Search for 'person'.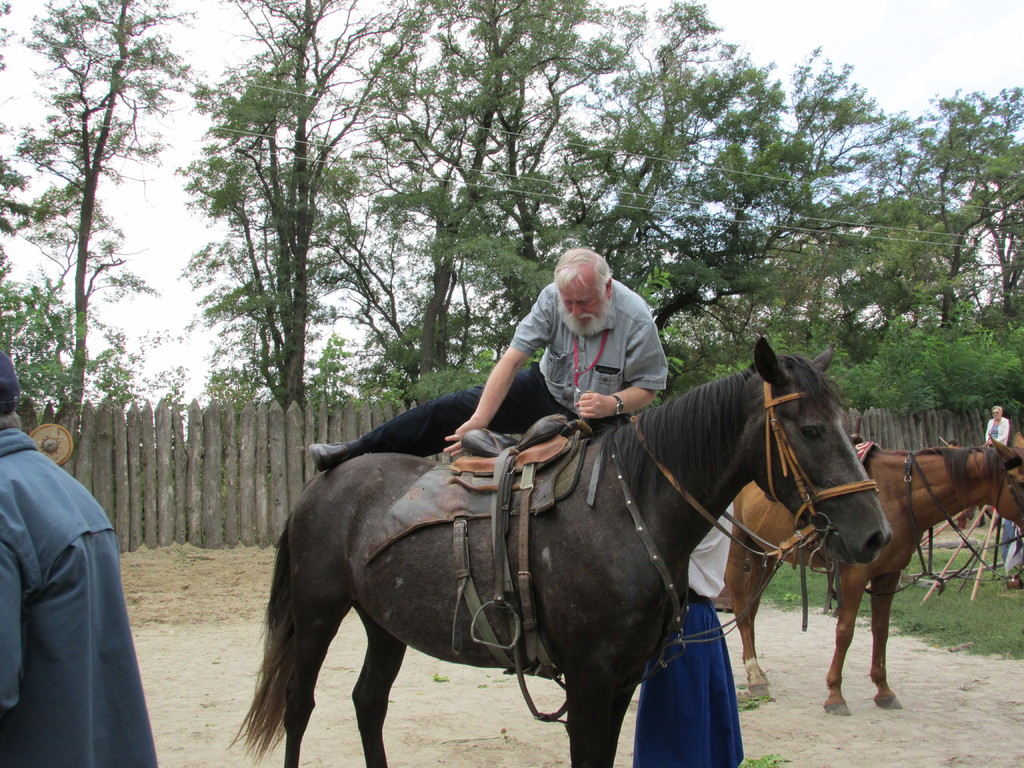
Found at {"left": 0, "top": 334, "right": 166, "bottom": 767}.
